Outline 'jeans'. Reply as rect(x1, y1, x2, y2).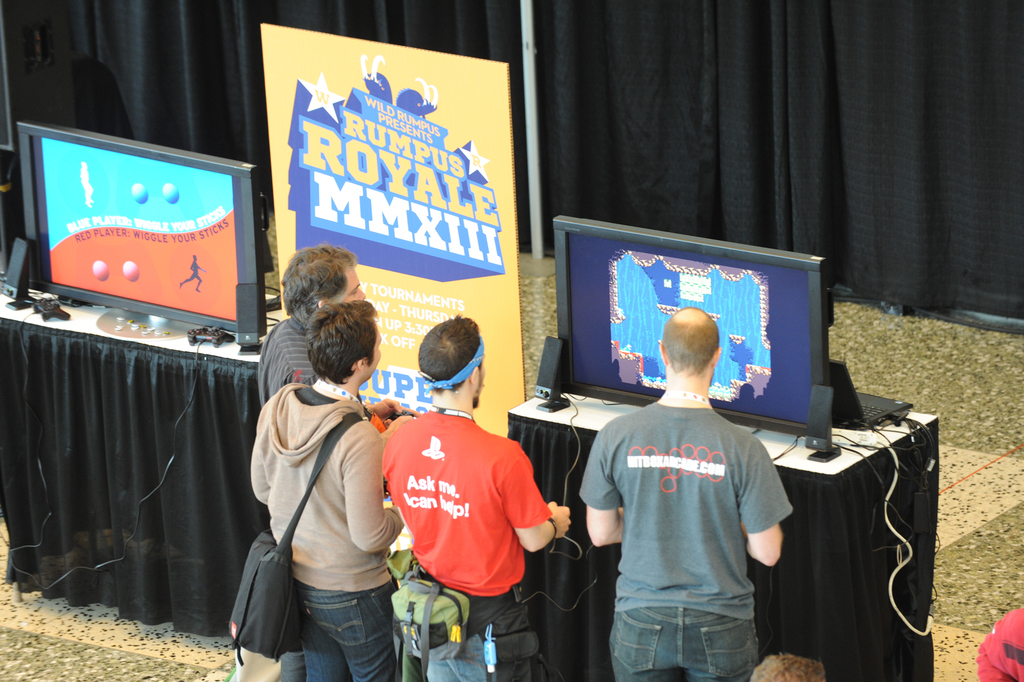
rect(267, 578, 410, 678).
